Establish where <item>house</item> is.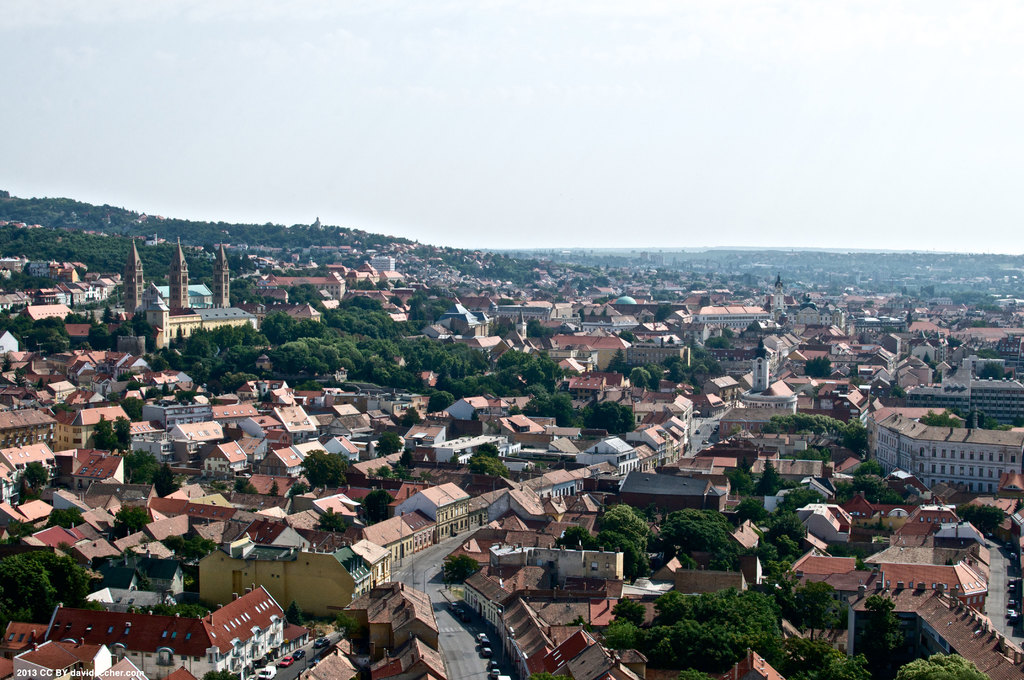
Established at x1=458 y1=560 x2=506 y2=611.
